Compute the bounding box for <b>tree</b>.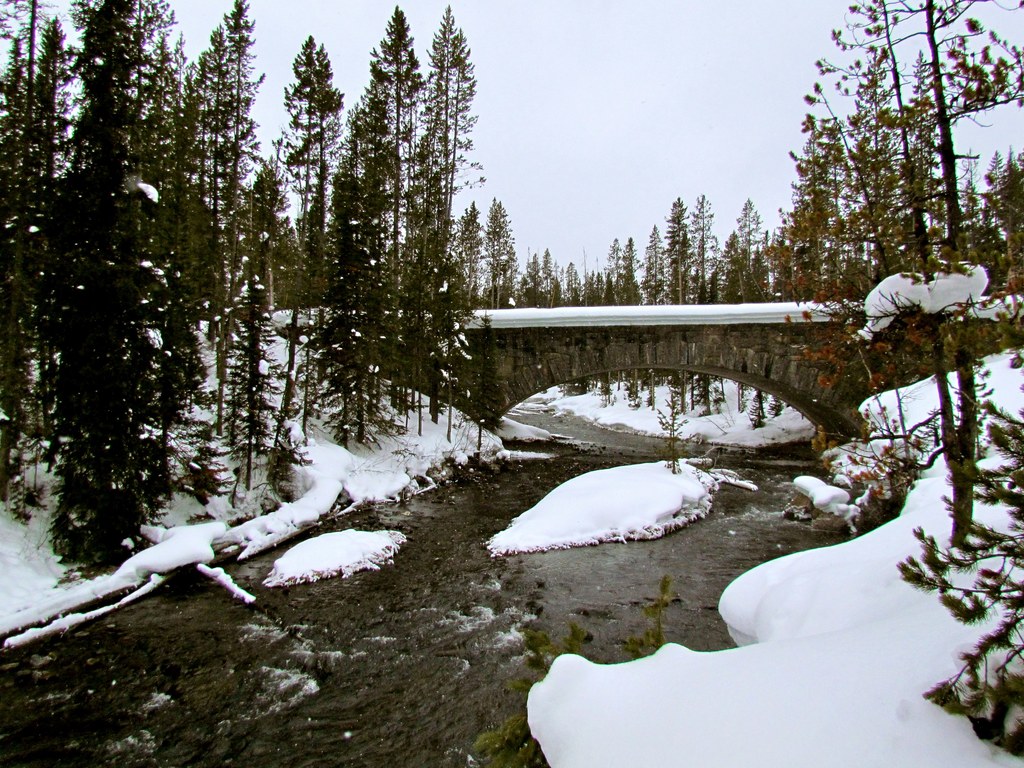
(688, 195, 735, 415).
